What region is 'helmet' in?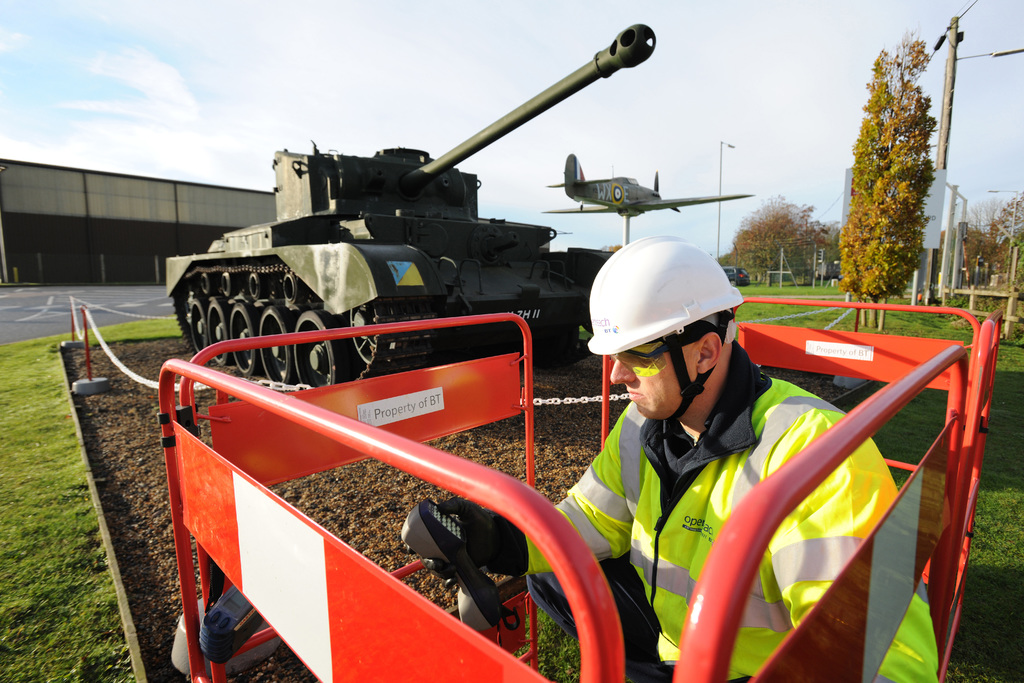
<bbox>587, 236, 744, 427</bbox>.
